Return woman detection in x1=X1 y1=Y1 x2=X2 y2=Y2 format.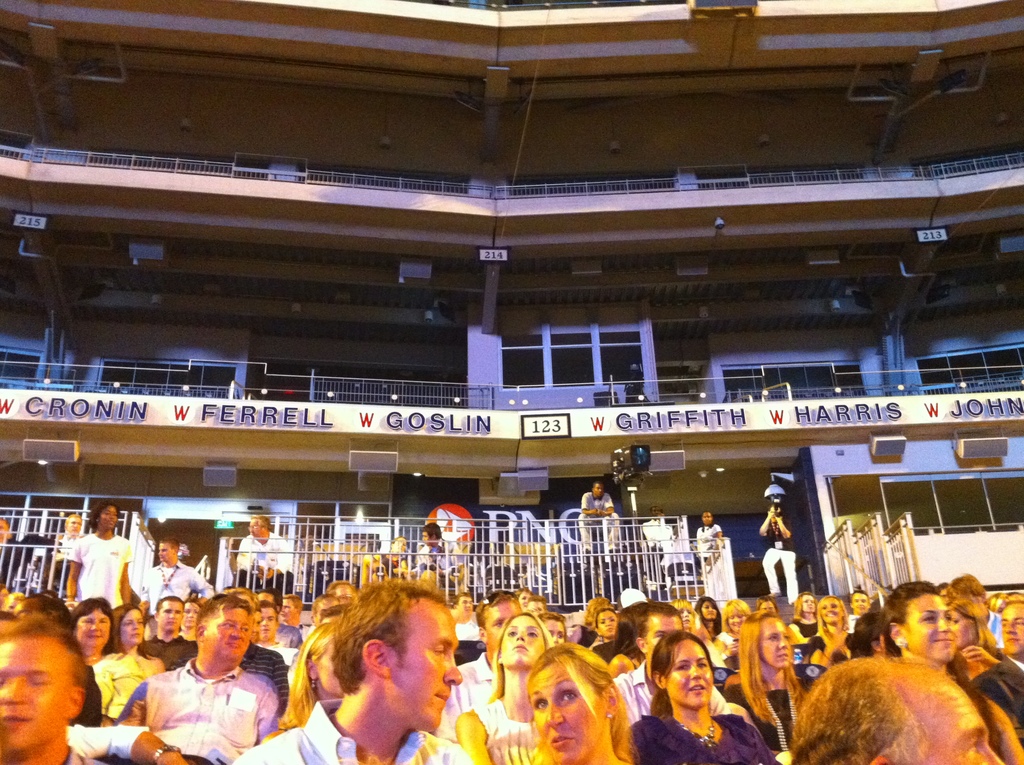
x1=944 y1=597 x2=996 y2=677.
